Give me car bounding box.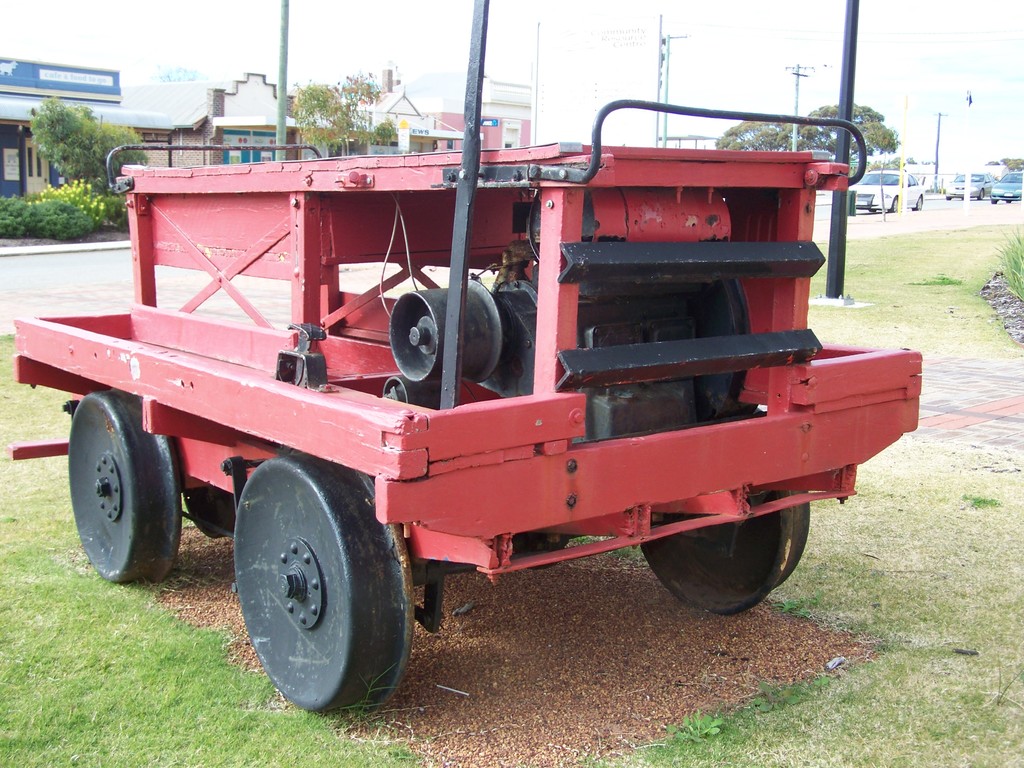
945/177/987/200.
